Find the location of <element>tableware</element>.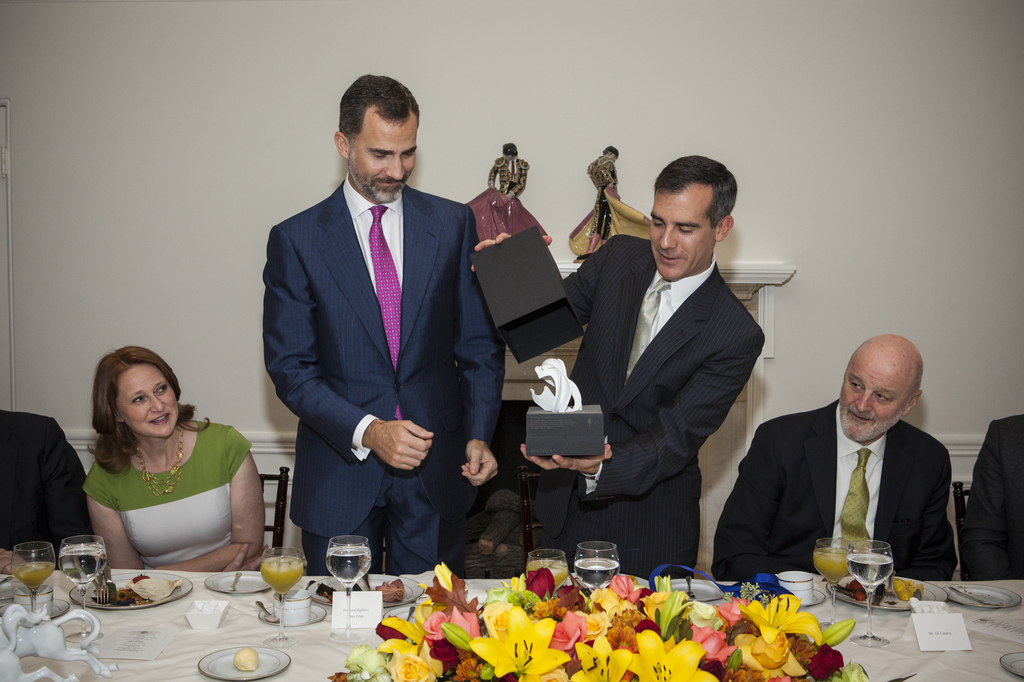
Location: (203,570,278,596).
